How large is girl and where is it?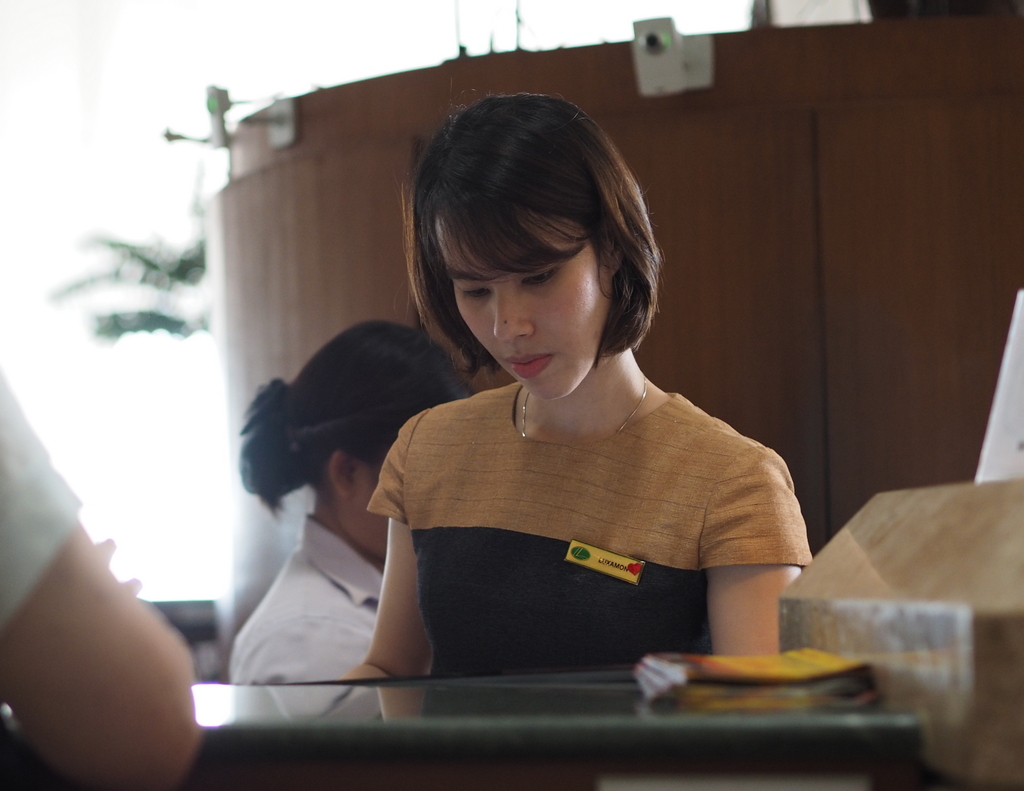
Bounding box: locate(342, 78, 817, 677).
